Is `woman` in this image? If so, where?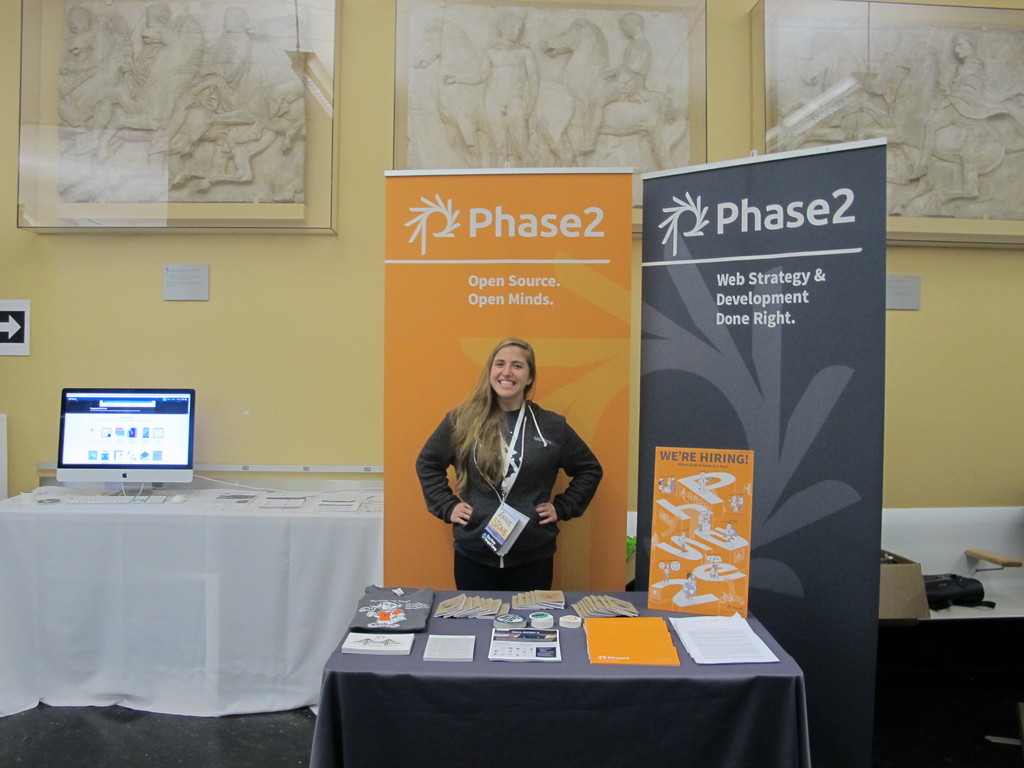
Yes, at {"left": 415, "top": 332, "right": 593, "bottom": 628}.
